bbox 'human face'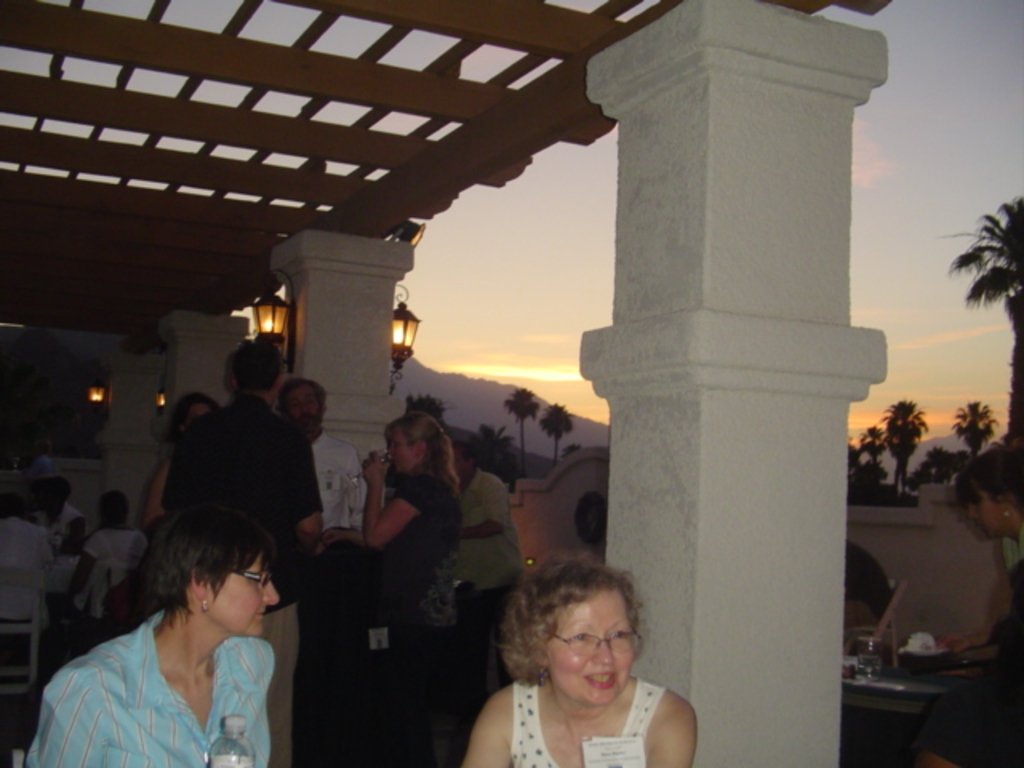
locate(542, 587, 642, 710)
